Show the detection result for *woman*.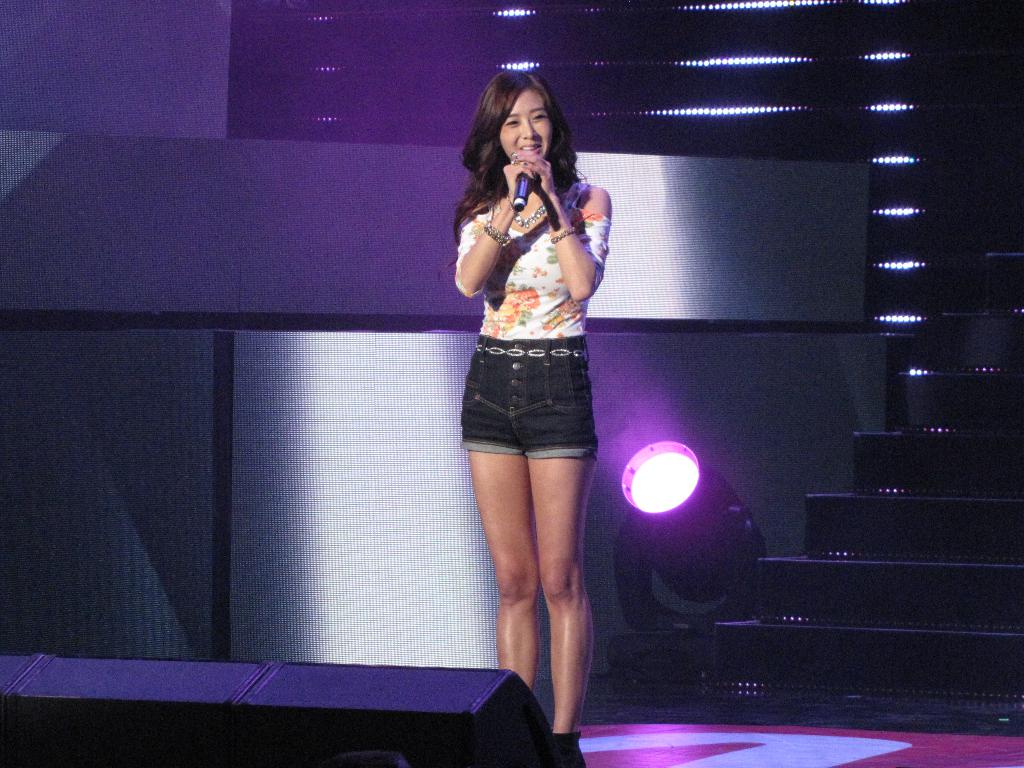
bbox=(436, 54, 621, 735).
